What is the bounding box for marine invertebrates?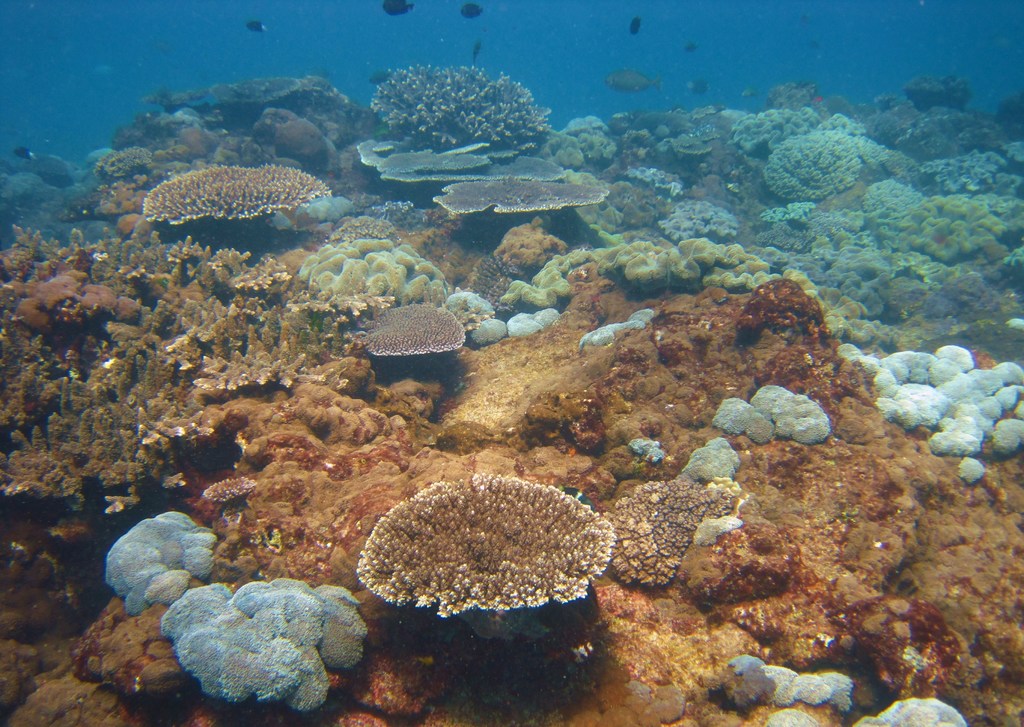
box=[535, 243, 780, 316].
